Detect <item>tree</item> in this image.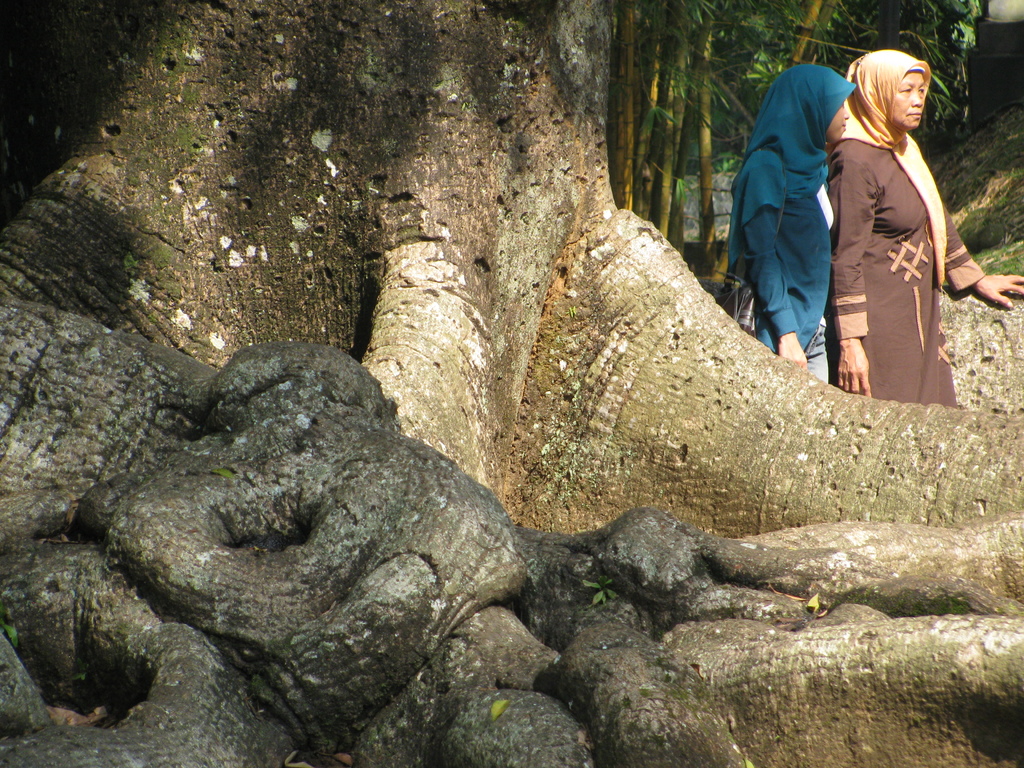
Detection: <bbox>92, 20, 912, 732</bbox>.
